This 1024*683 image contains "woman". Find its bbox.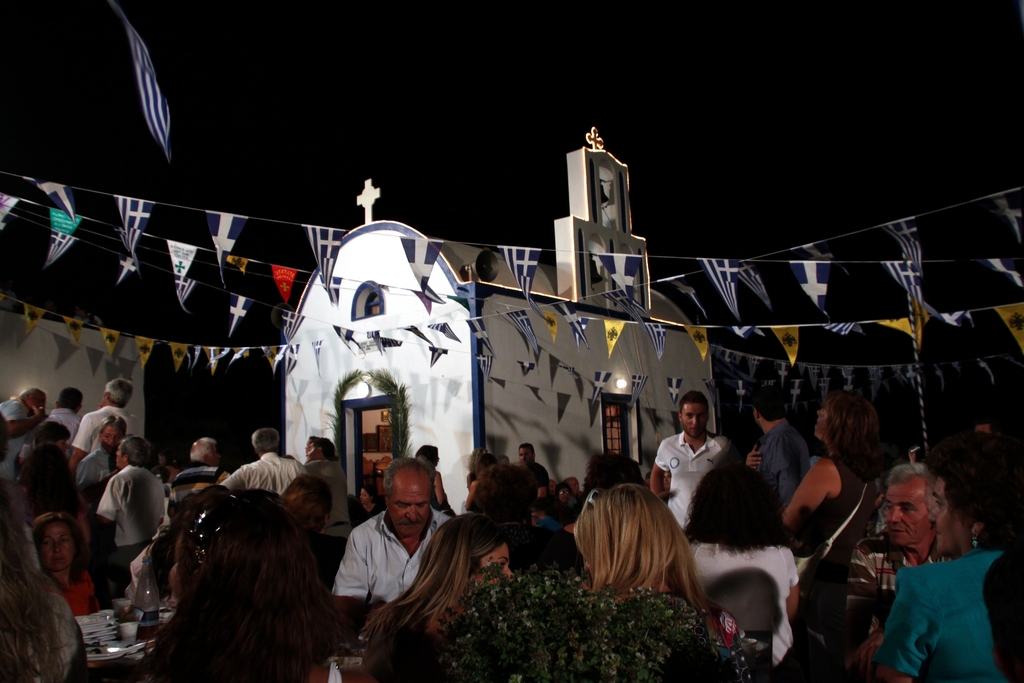
[875,427,1023,682].
